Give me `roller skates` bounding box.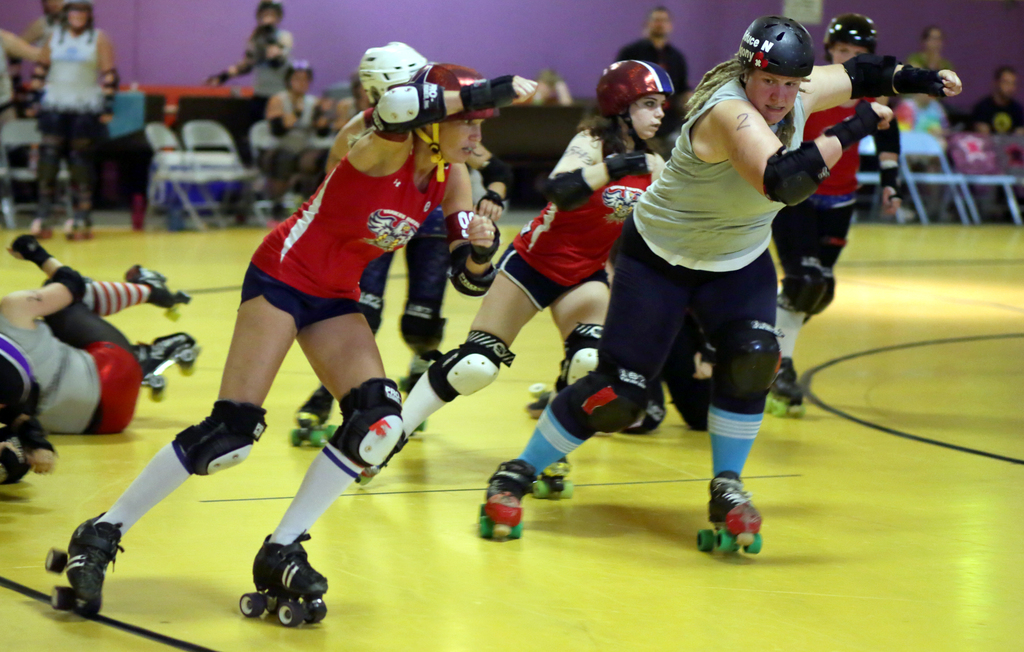
(525, 379, 551, 419).
